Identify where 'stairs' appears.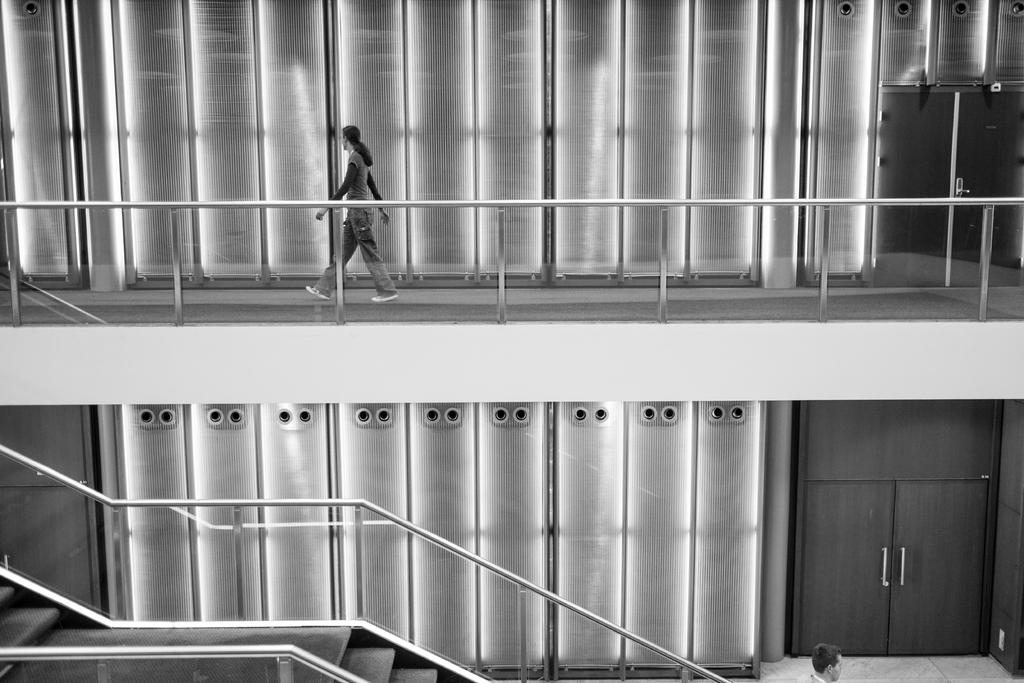
Appears at [left=323, top=621, right=481, bottom=682].
